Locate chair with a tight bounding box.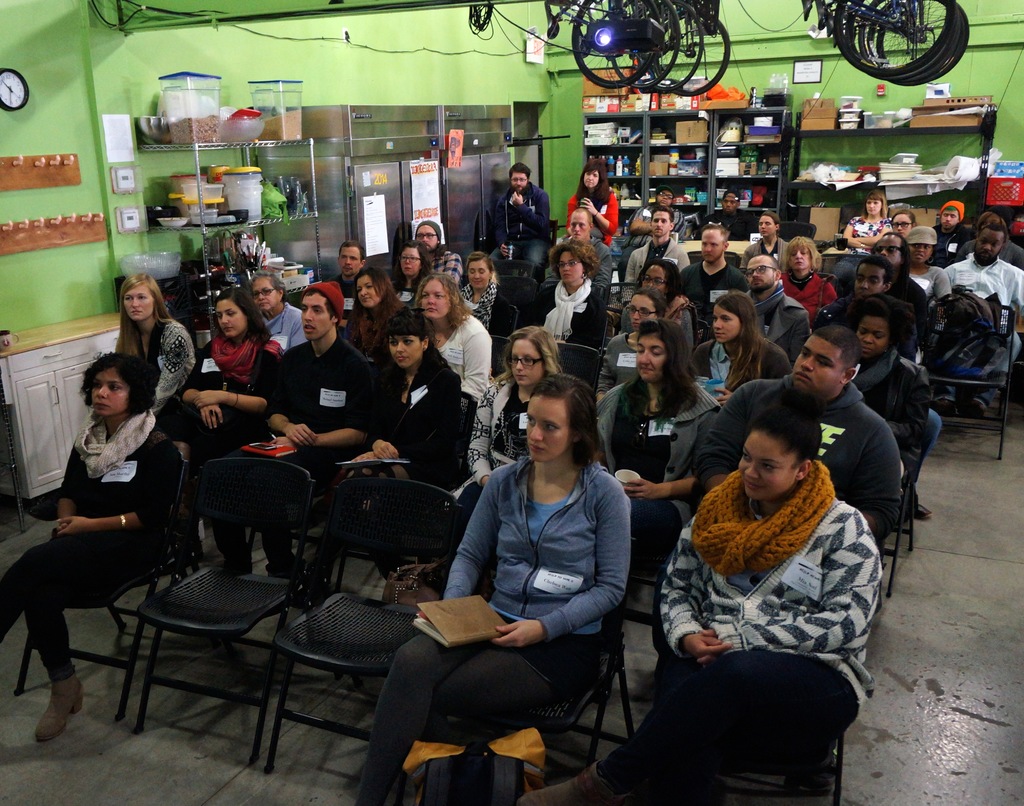
bbox=(884, 409, 942, 598).
